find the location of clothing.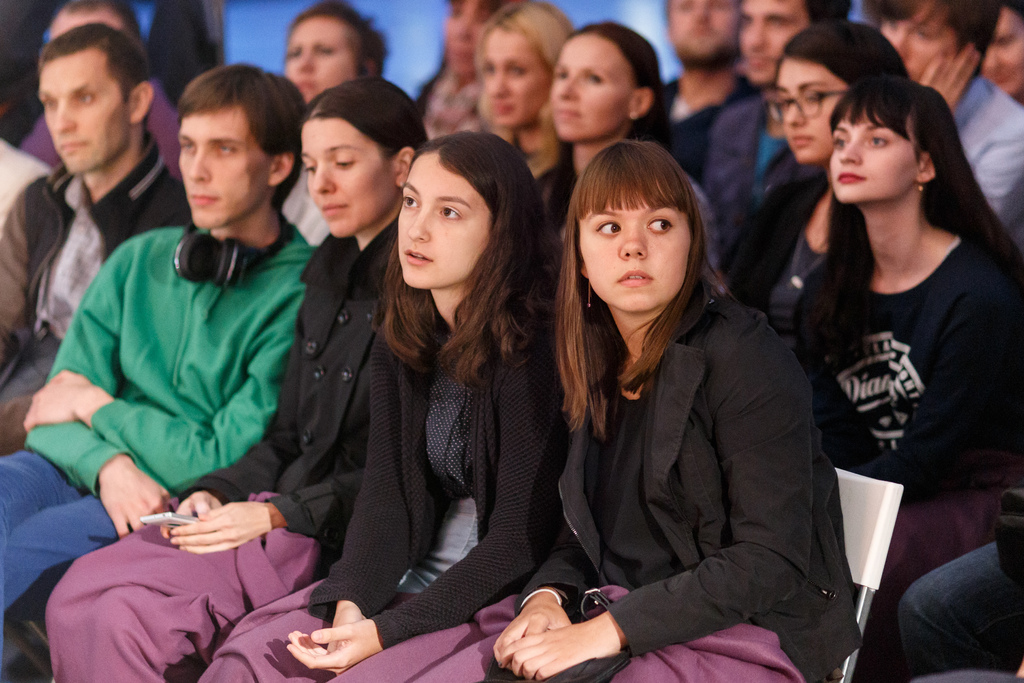
Location: 43 215 397 682.
